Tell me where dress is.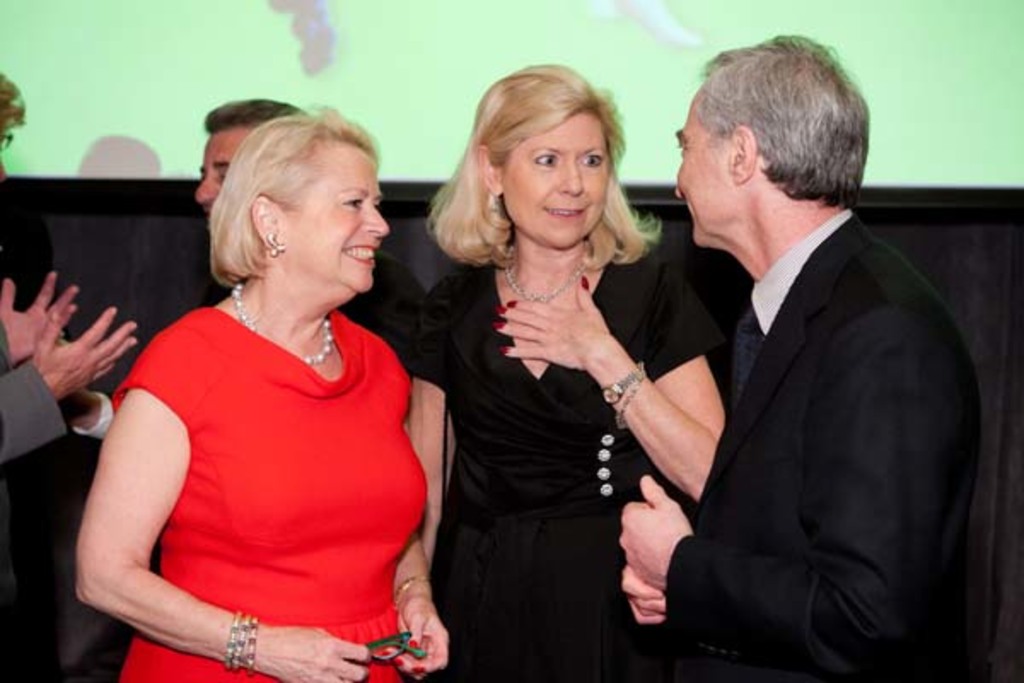
dress is at 433:201:693:647.
